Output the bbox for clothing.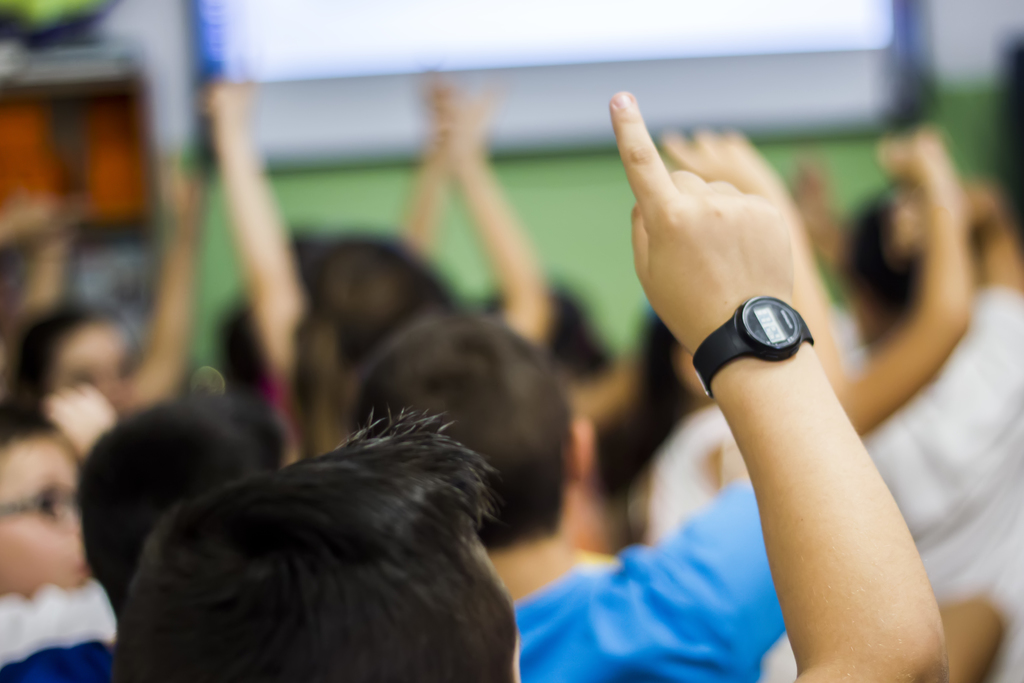
(left=859, top=288, right=1023, bottom=682).
